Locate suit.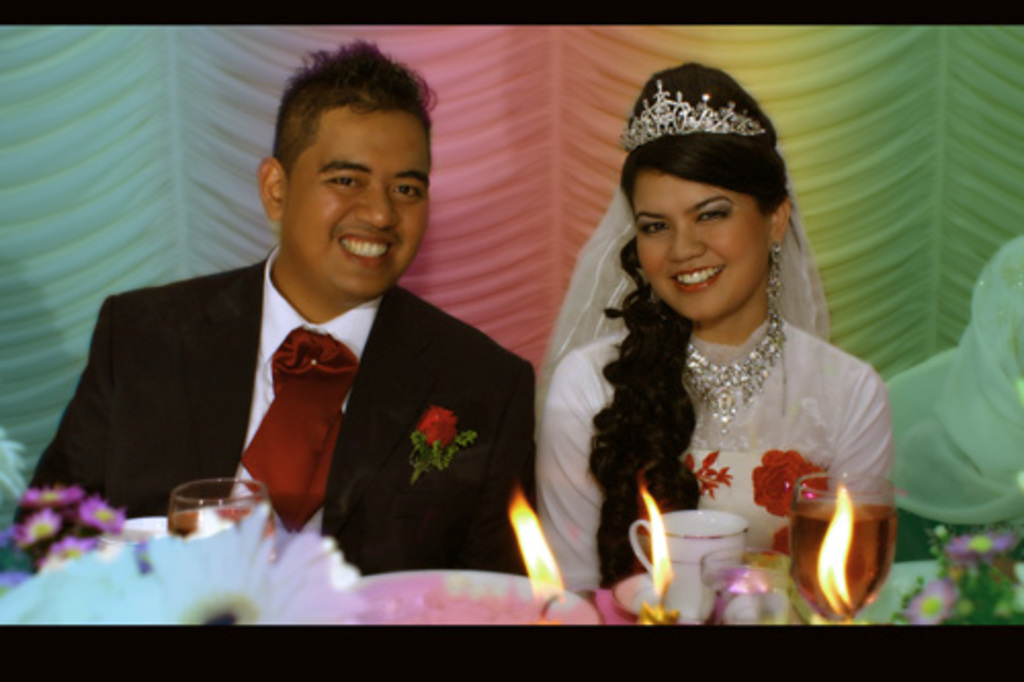
Bounding box: crop(51, 182, 545, 571).
